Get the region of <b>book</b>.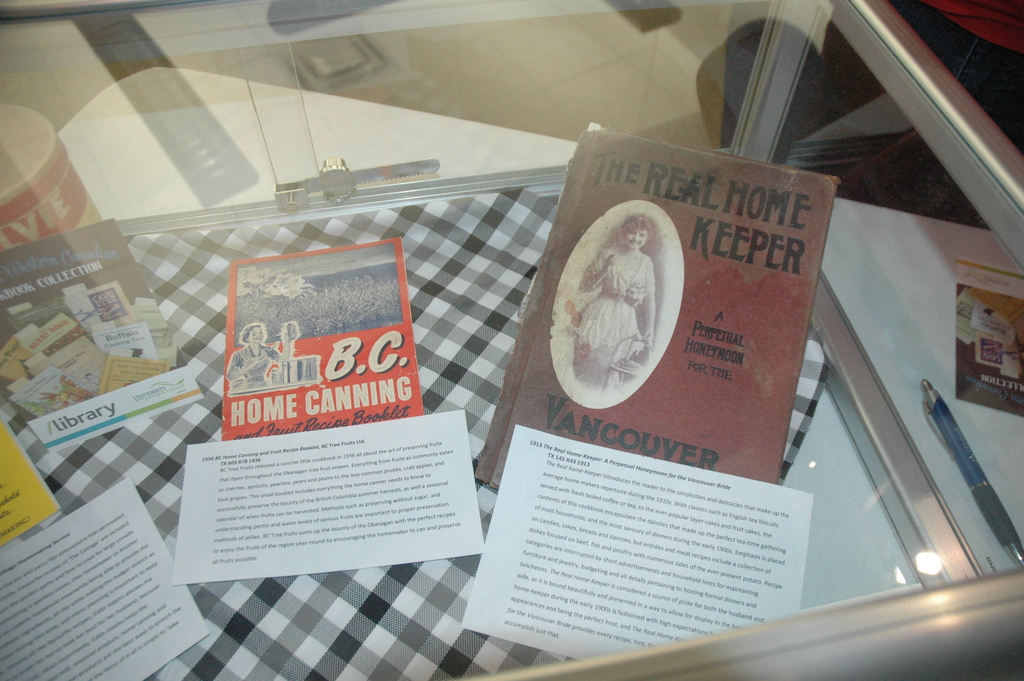
[472,122,845,498].
